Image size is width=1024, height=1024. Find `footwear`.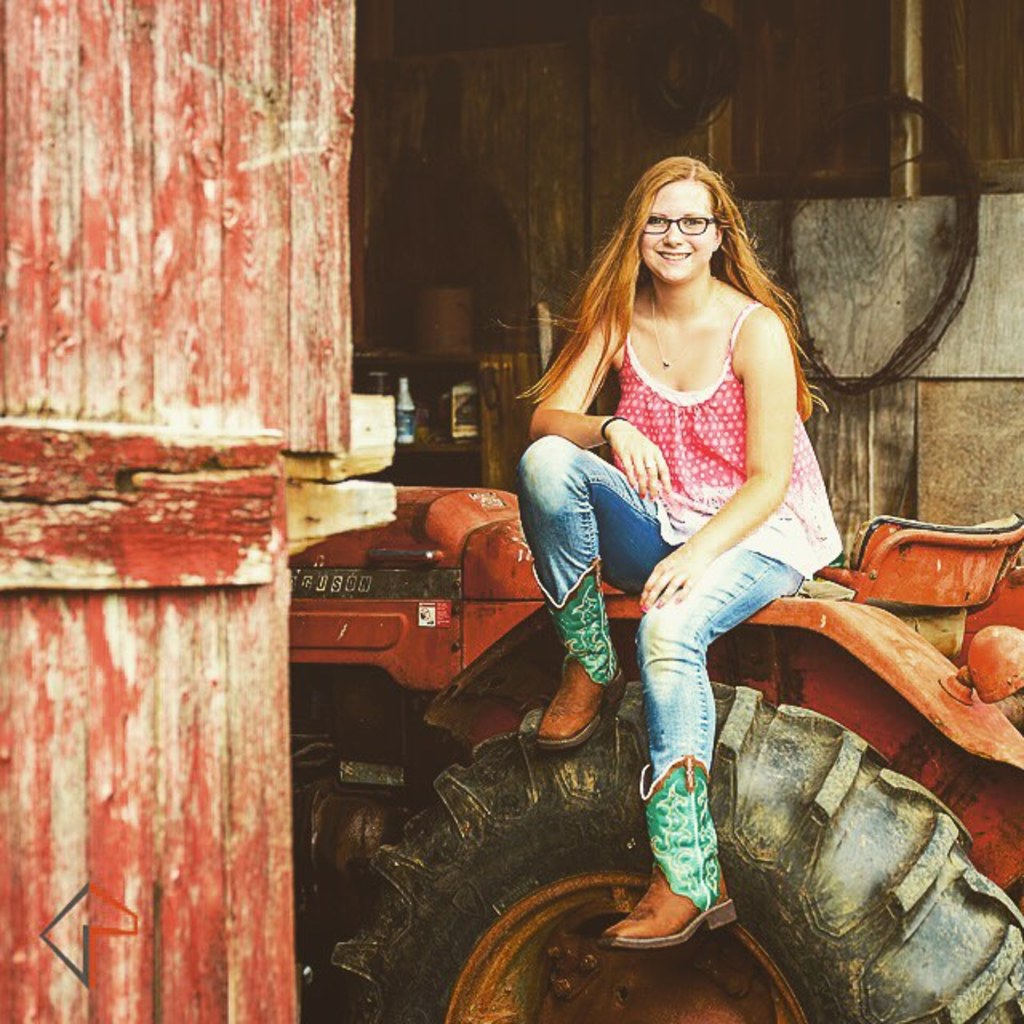
rect(602, 754, 736, 954).
